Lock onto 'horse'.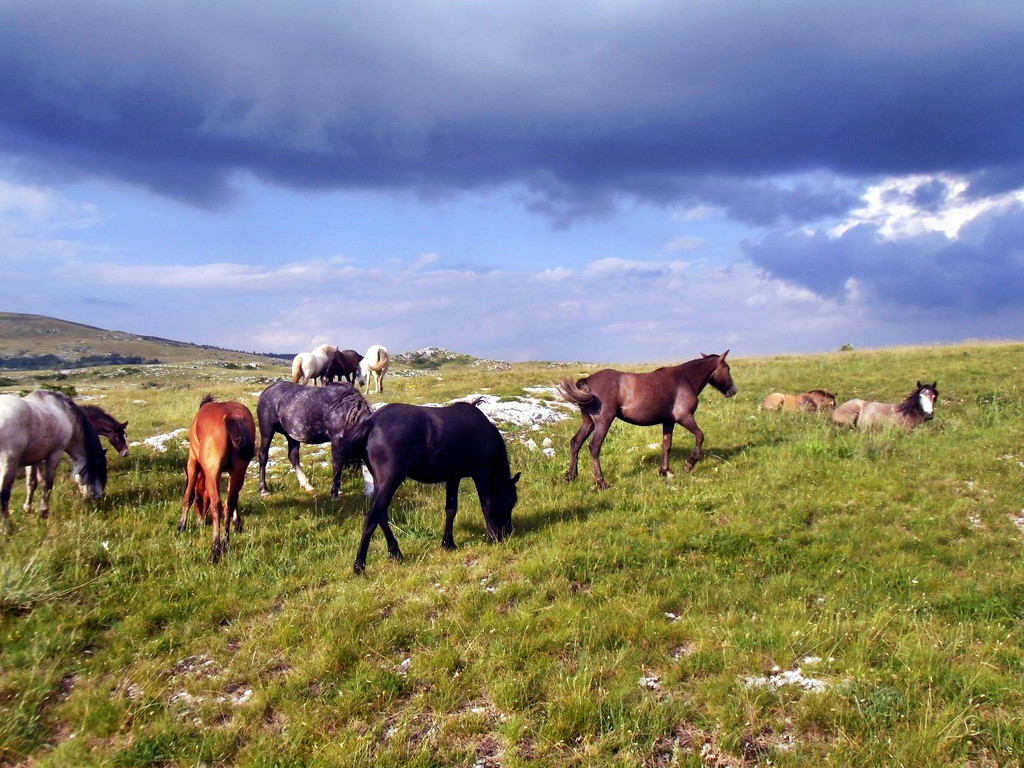
Locked: x1=0 y1=388 x2=99 y2=538.
